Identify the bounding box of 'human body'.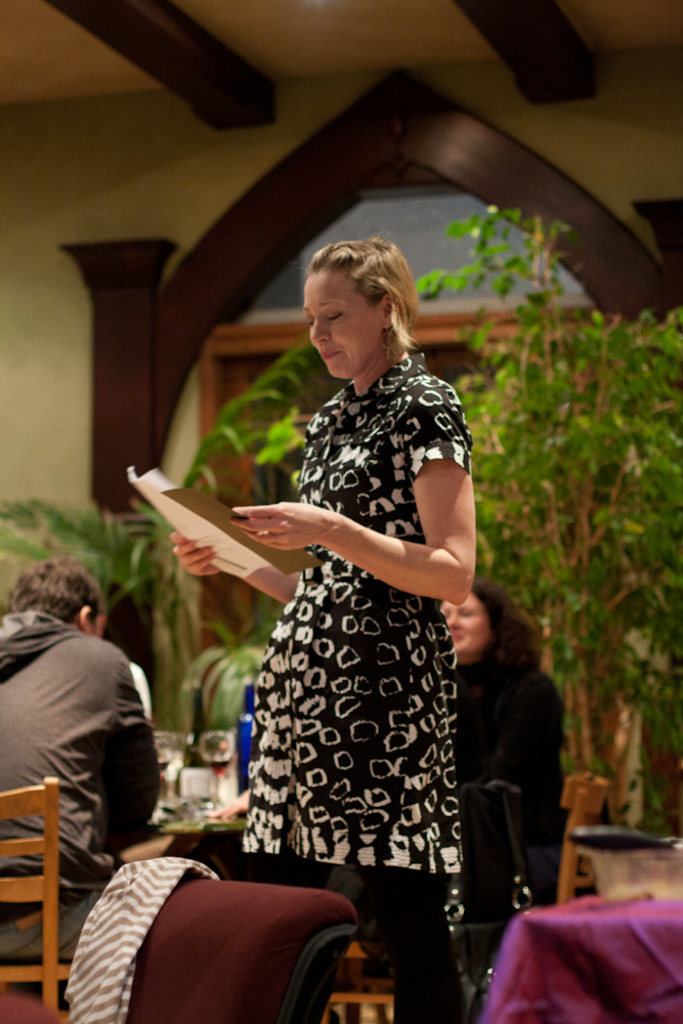
{"x1": 462, "y1": 652, "x2": 565, "y2": 916}.
